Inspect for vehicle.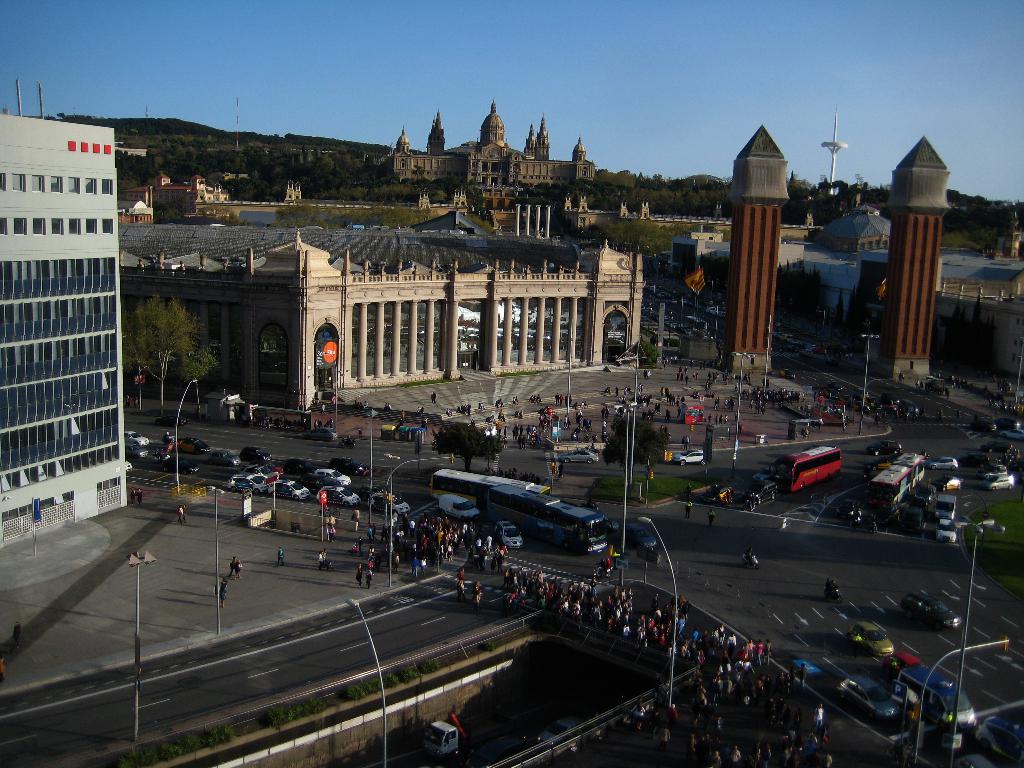
Inspection: <region>932, 495, 959, 520</region>.
